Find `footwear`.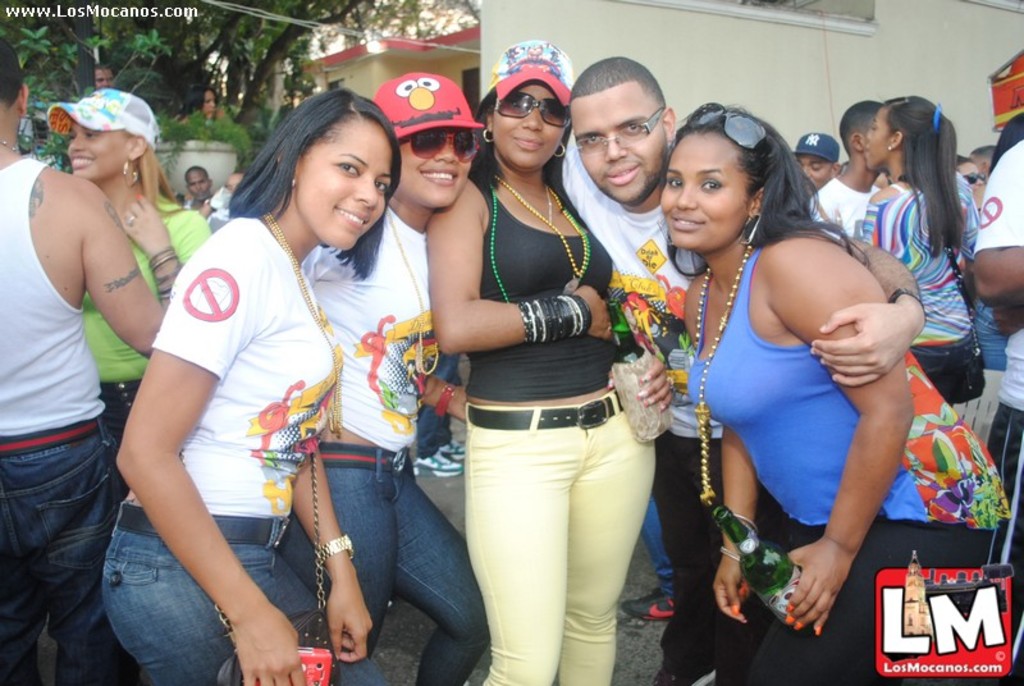
[439, 443, 467, 459].
